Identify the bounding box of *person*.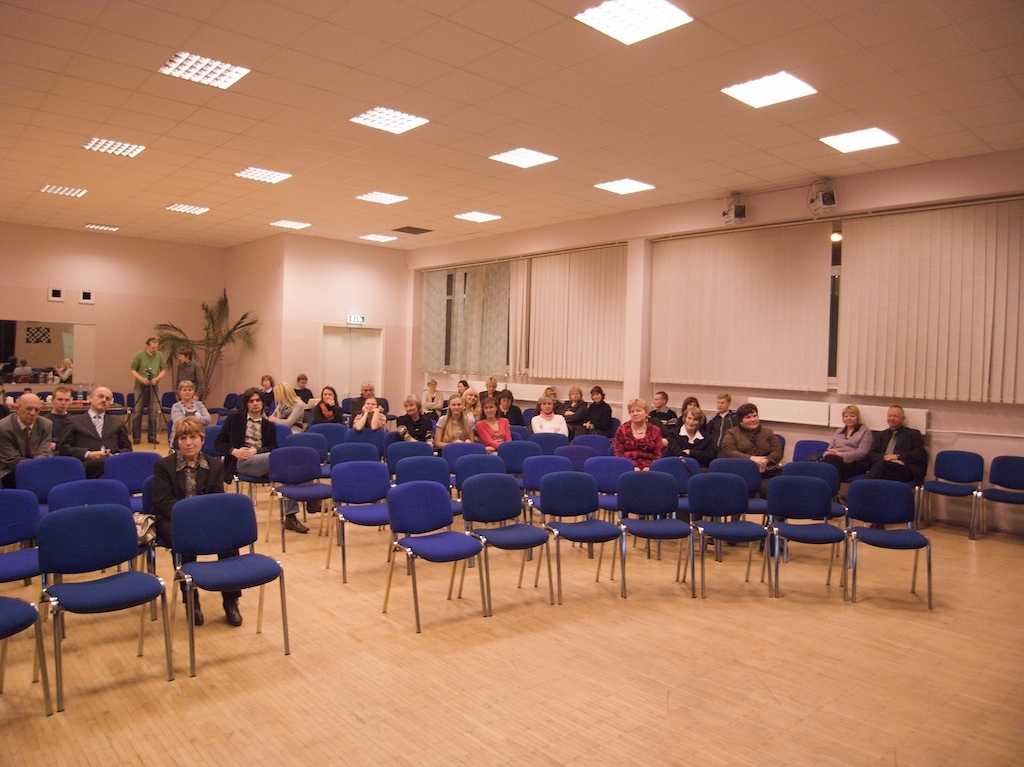
locate(607, 405, 669, 472).
